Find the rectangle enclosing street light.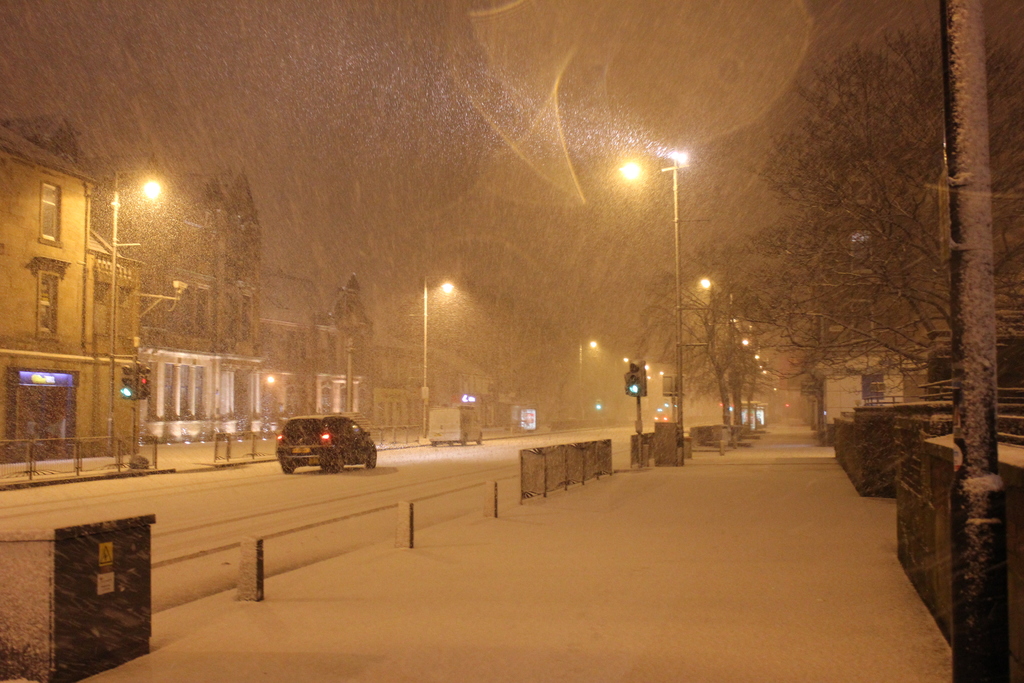
detection(616, 147, 687, 441).
